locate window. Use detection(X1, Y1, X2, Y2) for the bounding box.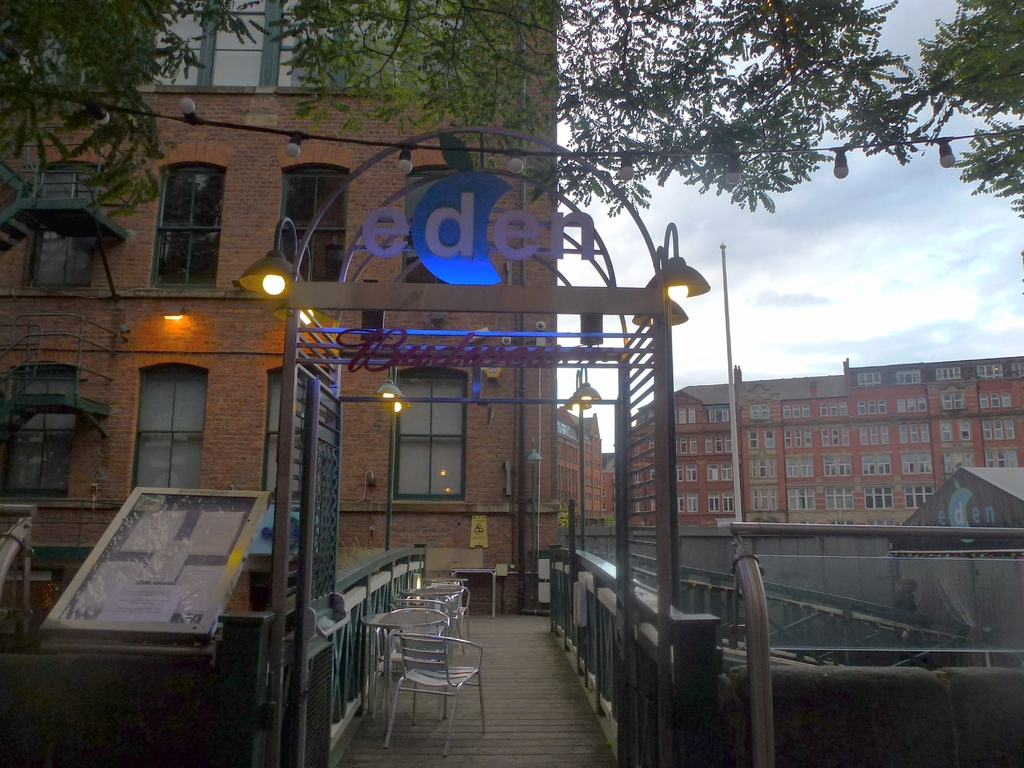
detection(941, 394, 950, 411).
